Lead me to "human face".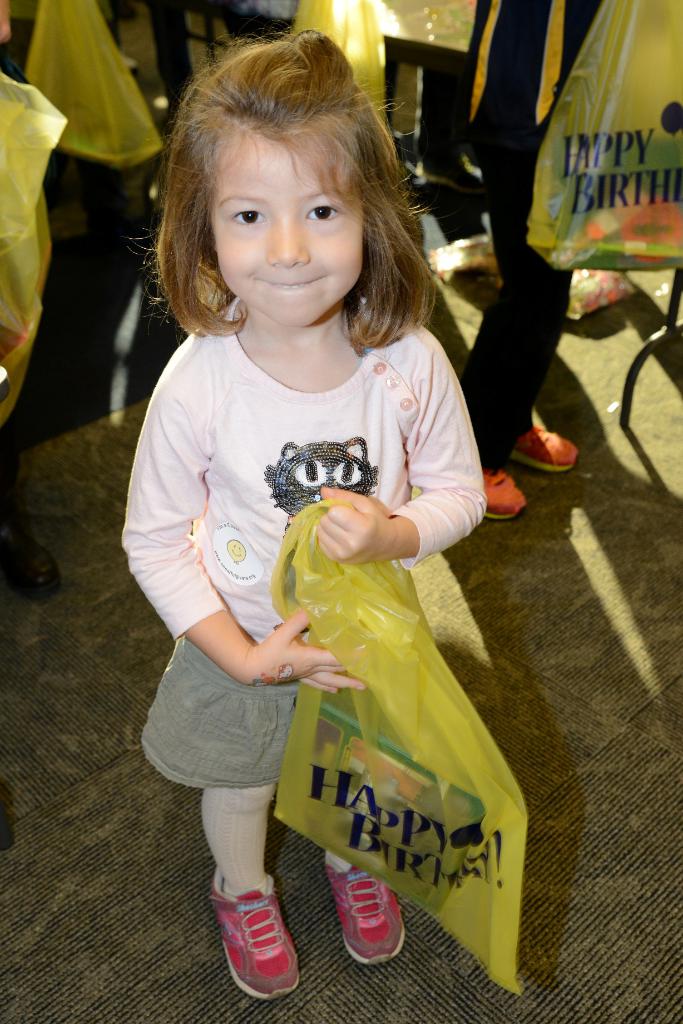
Lead to Rect(215, 120, 362, 328).
